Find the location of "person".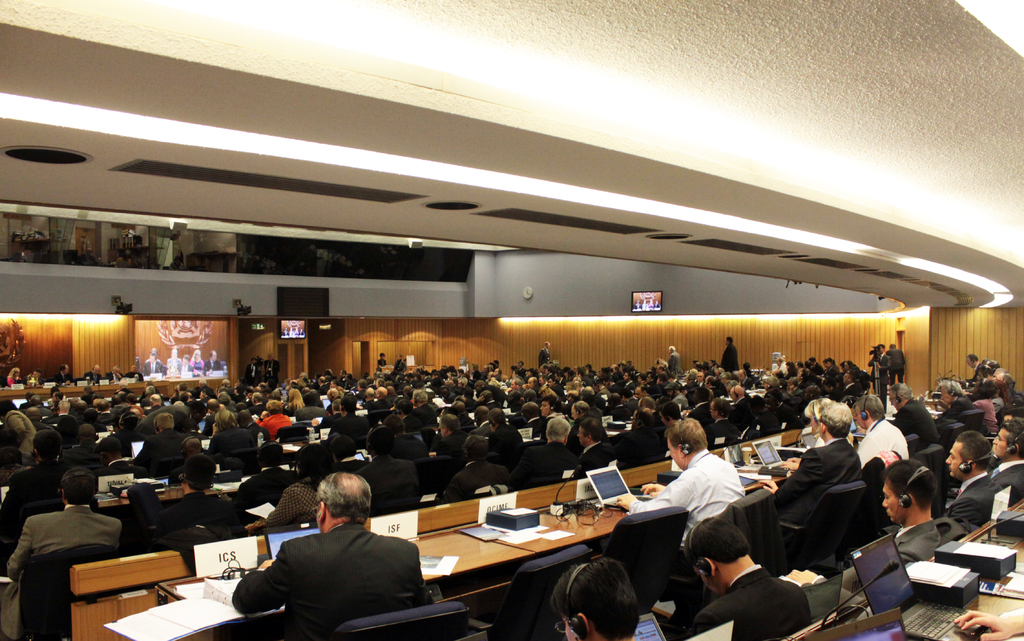
Location: 79:359:105:385.
